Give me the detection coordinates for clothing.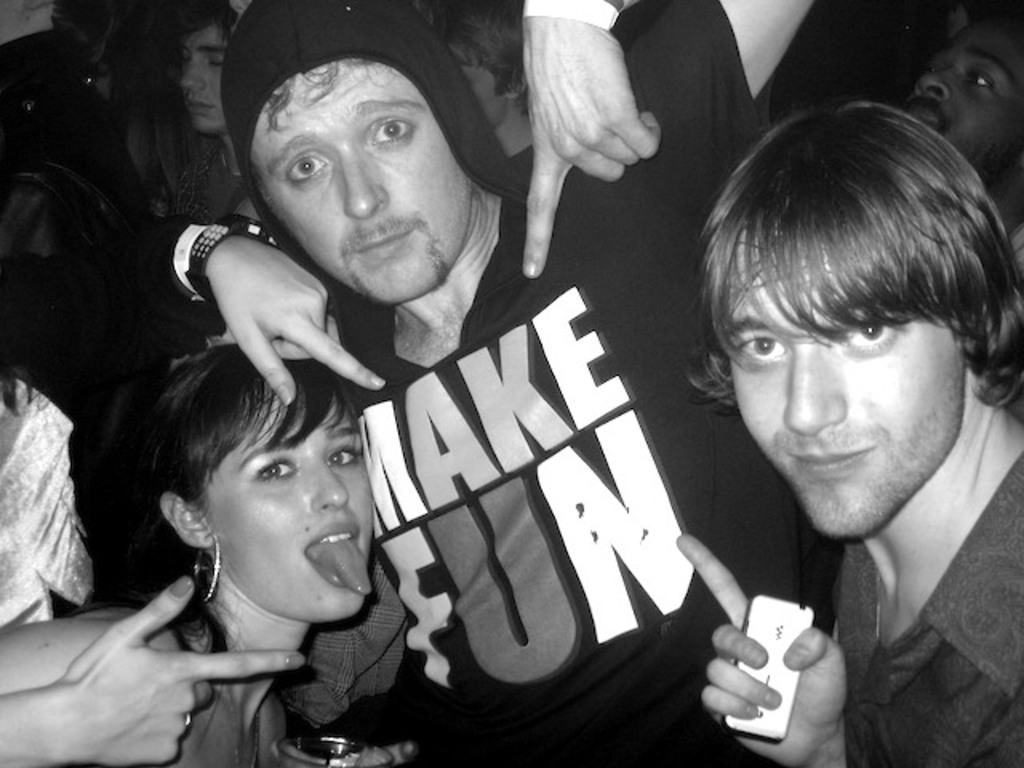
bbox(832, 394, 1022, 766).
